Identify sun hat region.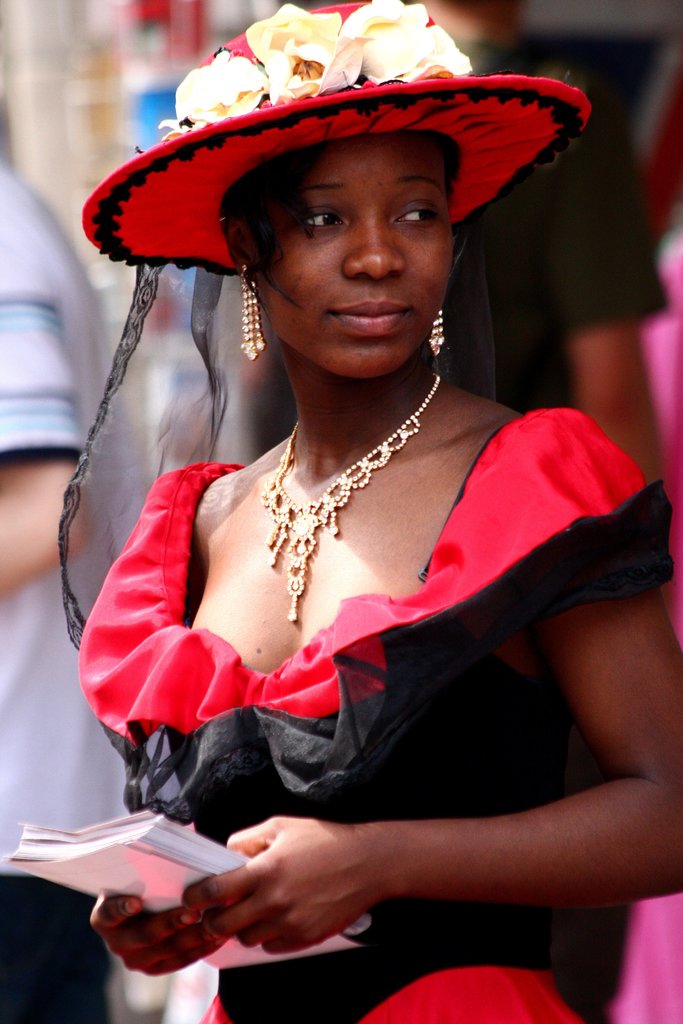
Region: Rect(74, 0, 601, 286).
